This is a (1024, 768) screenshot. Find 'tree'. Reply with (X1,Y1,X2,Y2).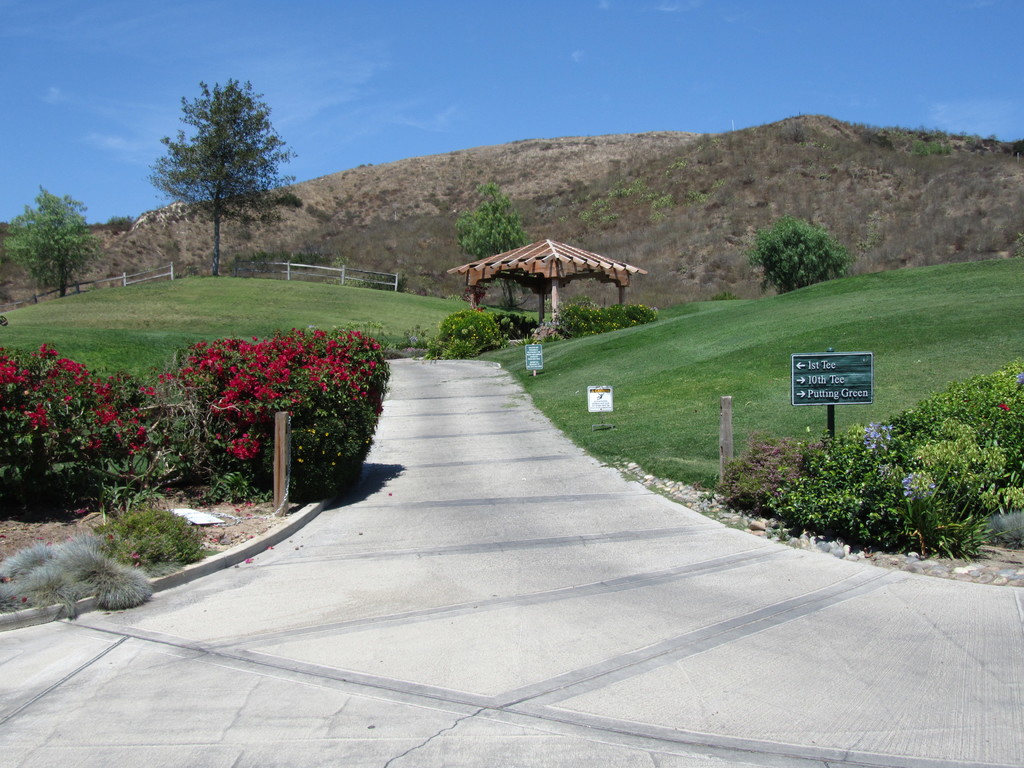
(747,214,842,288).
